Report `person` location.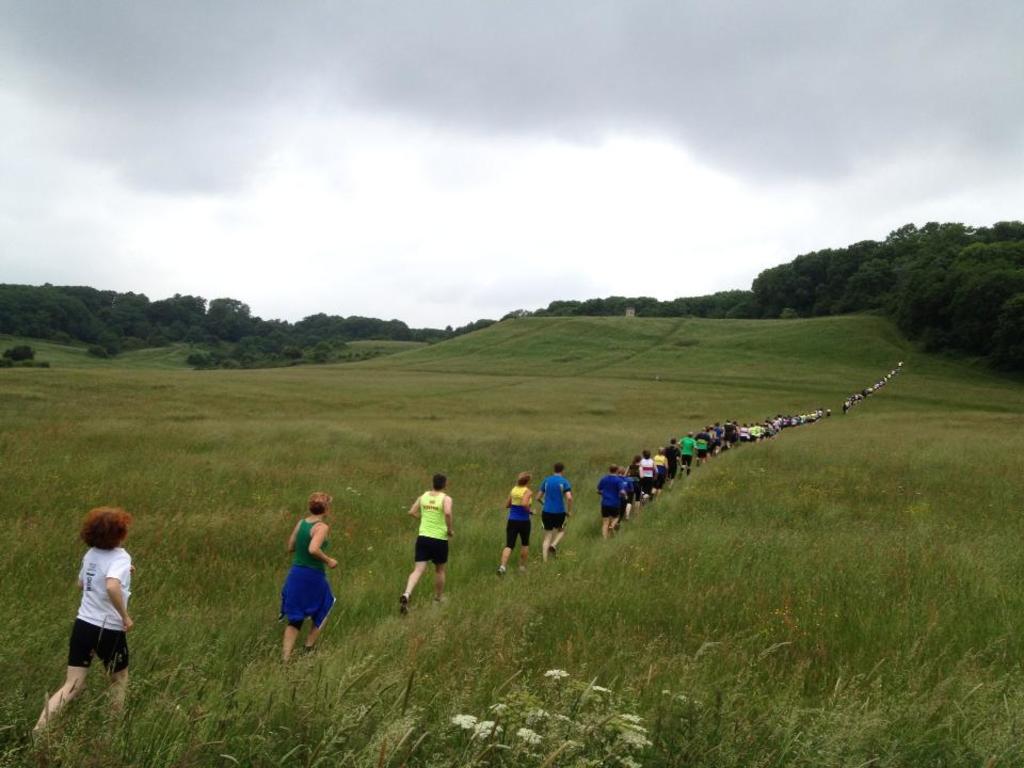
Report: [x1=279, y1=492, x2=339, y2=665].
